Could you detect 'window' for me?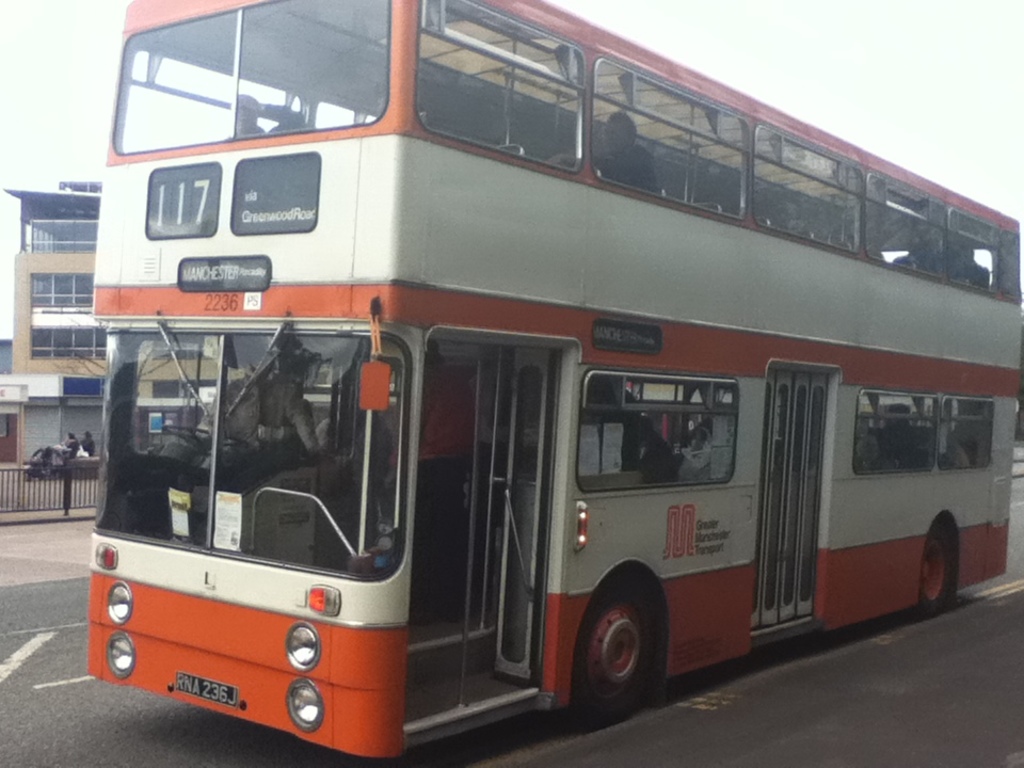
Detection result: [18, 205, 97, 251].
